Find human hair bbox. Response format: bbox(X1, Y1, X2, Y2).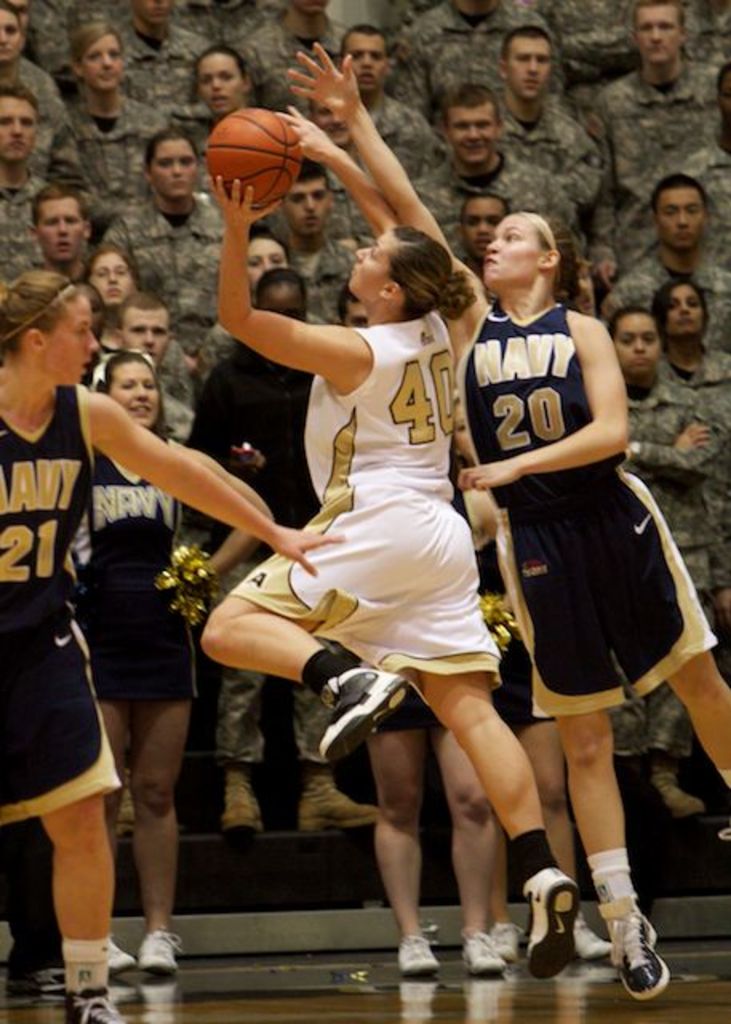
bbox(0, 266, 78, 360).
